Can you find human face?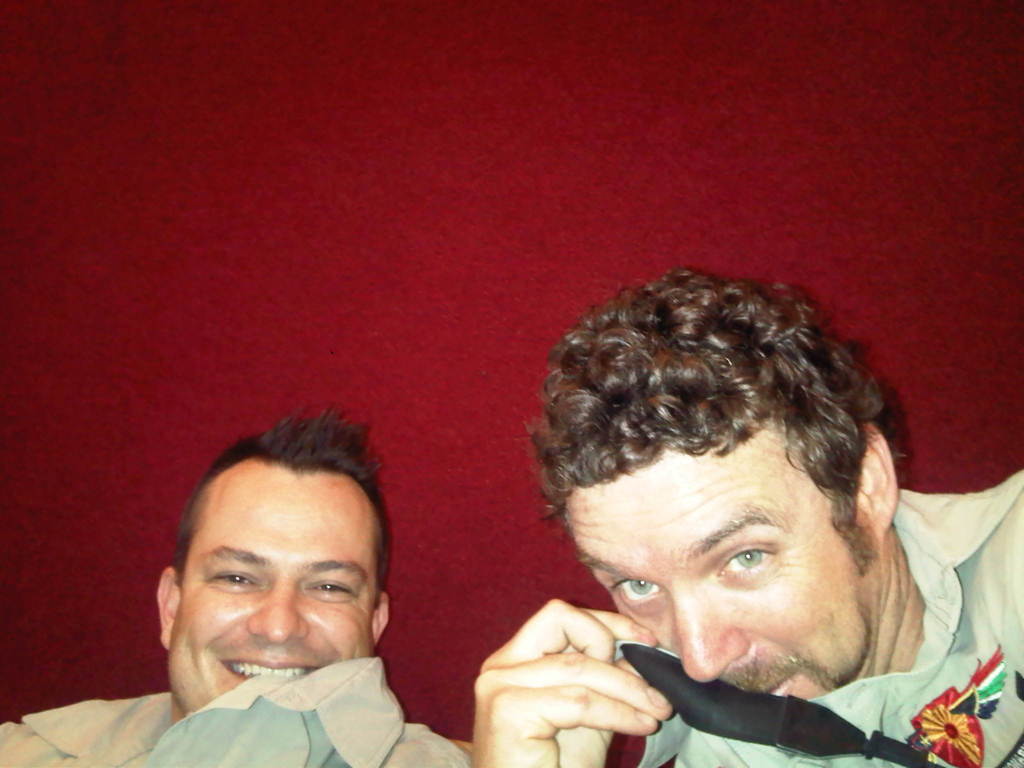
Yes, bounding box: 167/460/378/713.
